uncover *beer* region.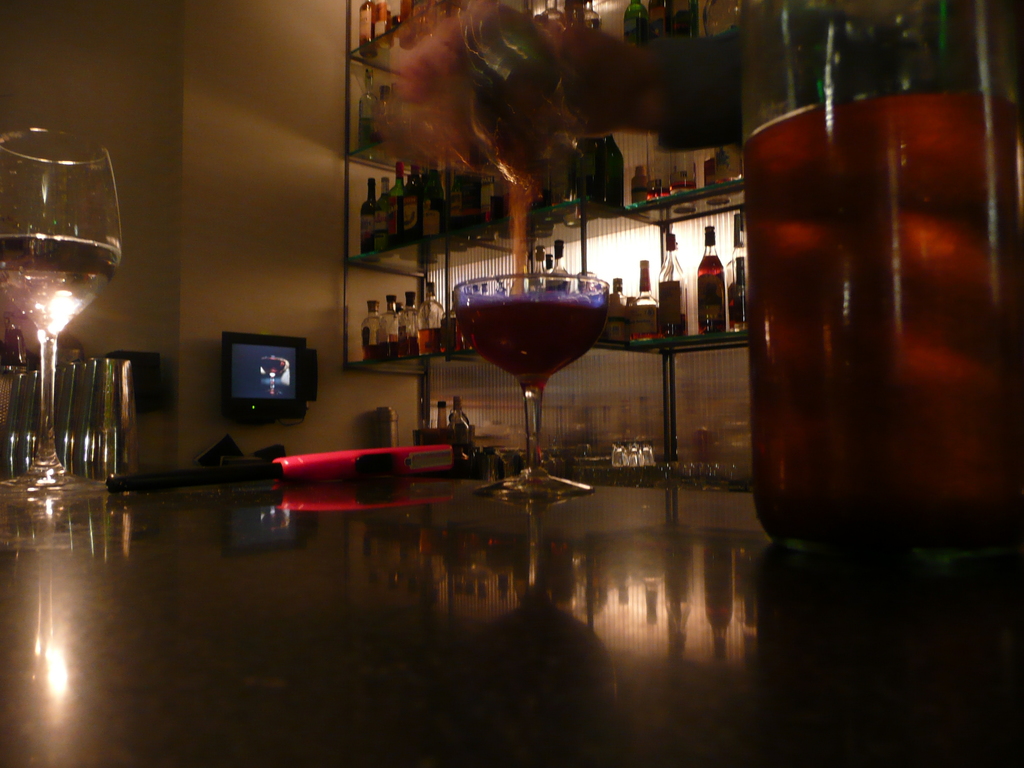
Uncovered: (745, 4, 1023, 569).
